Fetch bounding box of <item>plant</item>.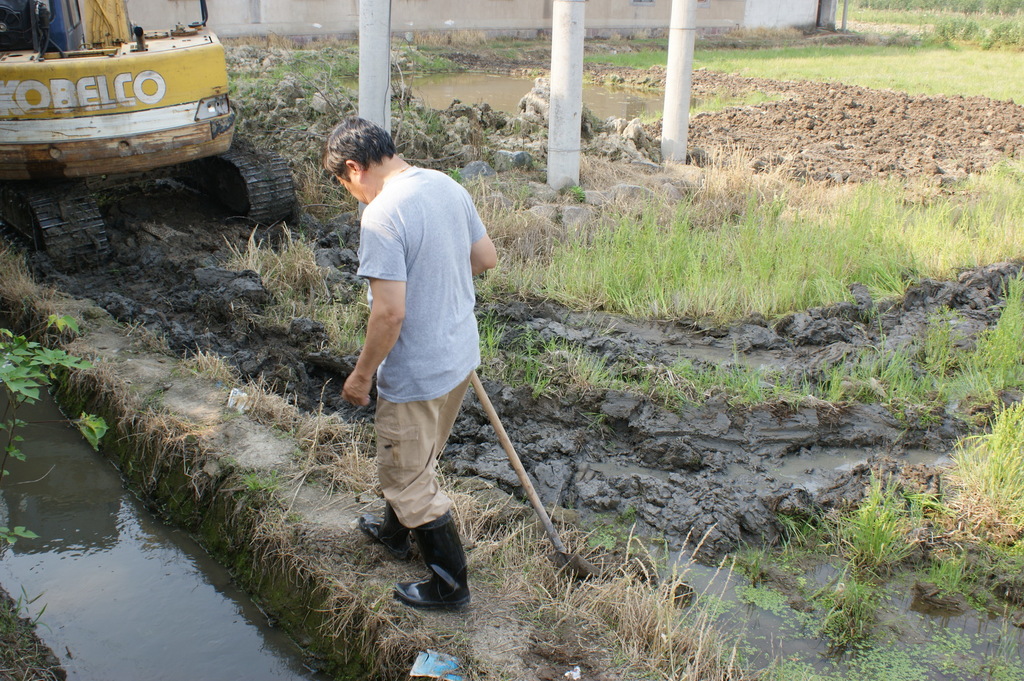
Bbox: <region>803, 346, 866, 412</region>.
